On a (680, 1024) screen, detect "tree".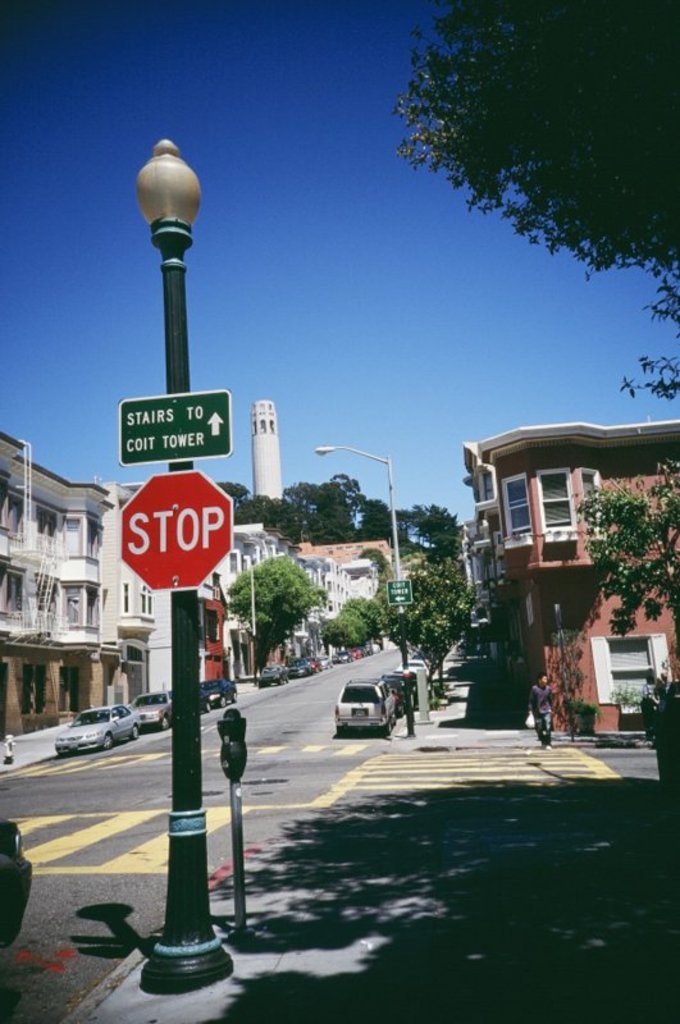
bbox=(170, 448, 475, 554).
